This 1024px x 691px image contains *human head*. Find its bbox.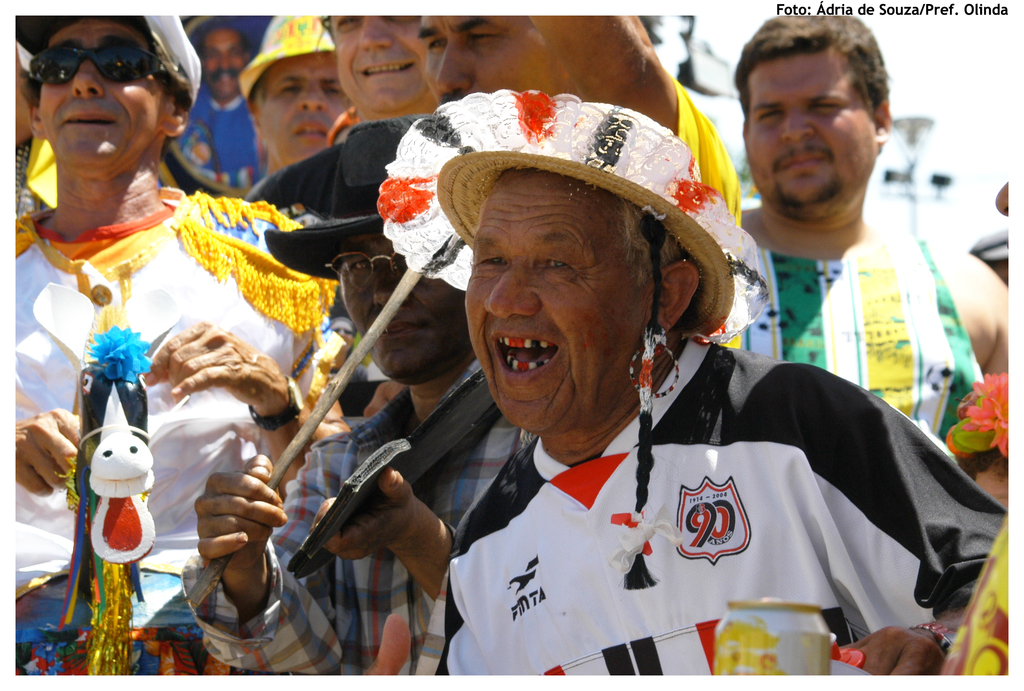
detection(240, 13, 340, 167).
